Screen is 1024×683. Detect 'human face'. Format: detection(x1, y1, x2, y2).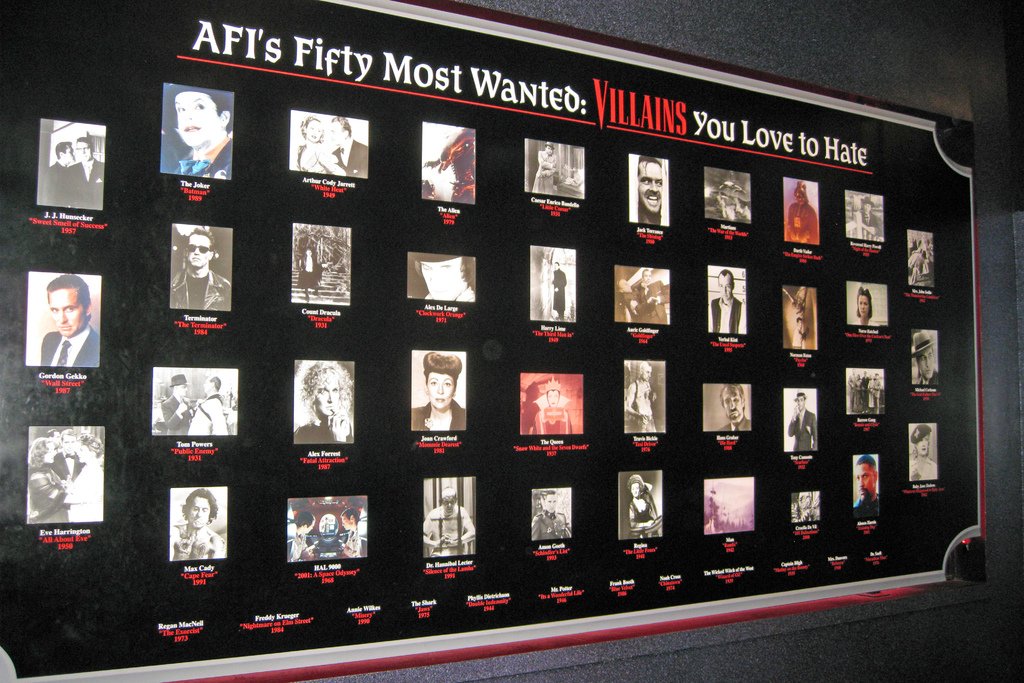
detection(853, 294, 873, 323).
